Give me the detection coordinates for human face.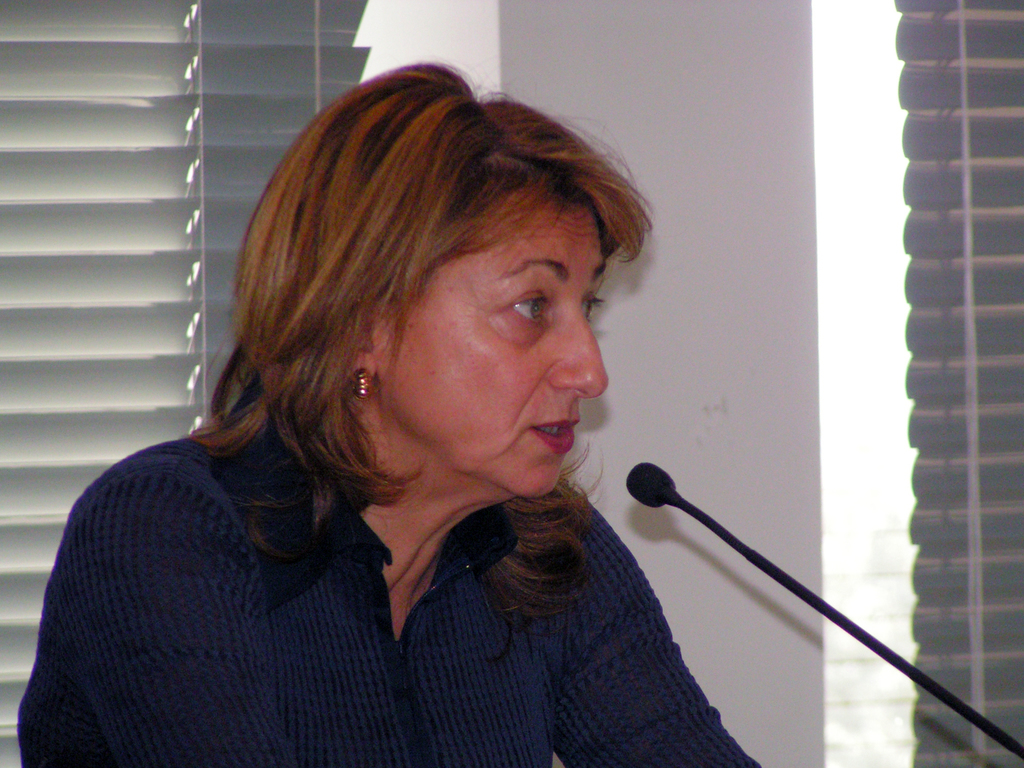
box(372, 191, 604, 498).
